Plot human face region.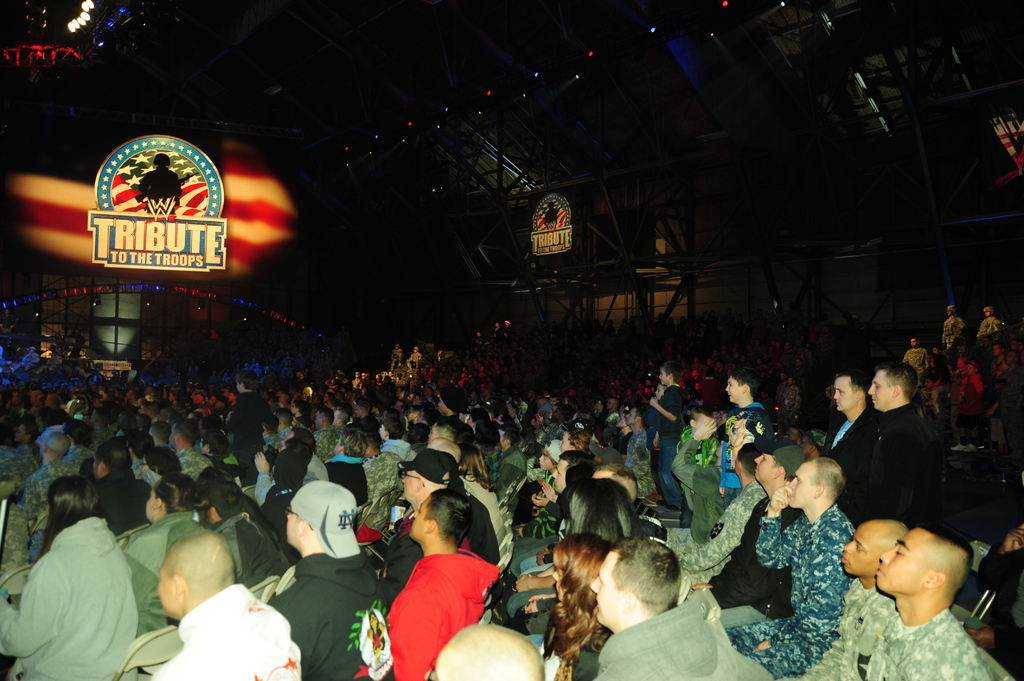
Plotted at (left=145, top=493, right=168, bottom=520).
